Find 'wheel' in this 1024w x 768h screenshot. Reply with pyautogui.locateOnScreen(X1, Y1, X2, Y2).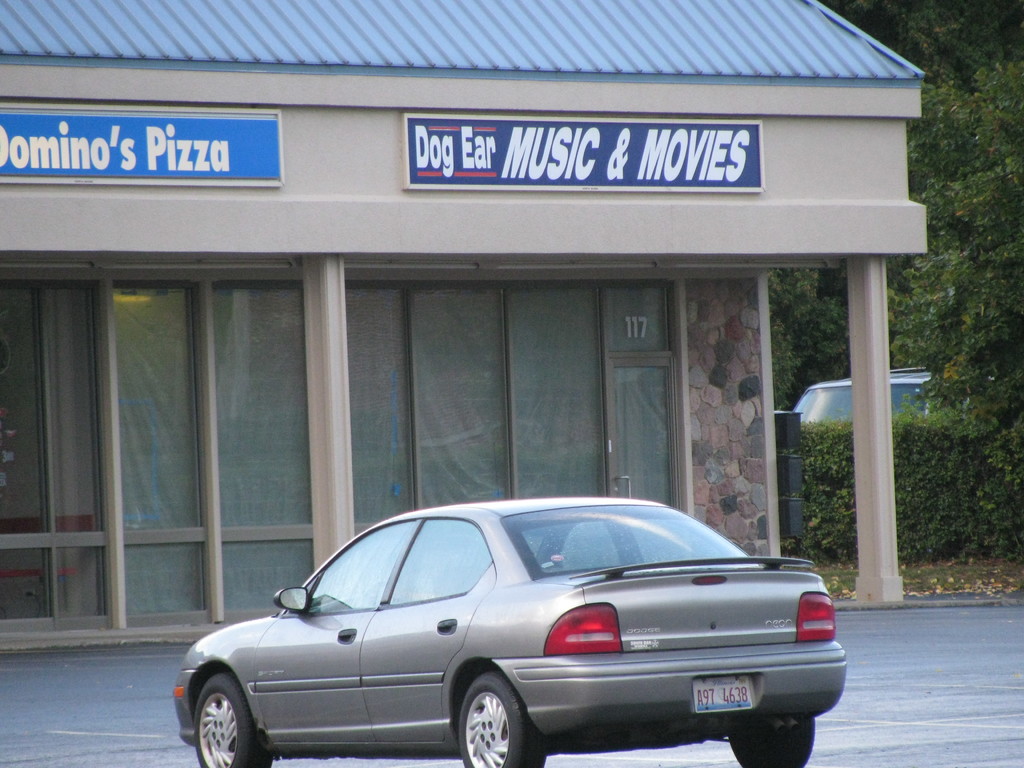
pyautogui.locateOnScreen(459, 672, 546, 767).
